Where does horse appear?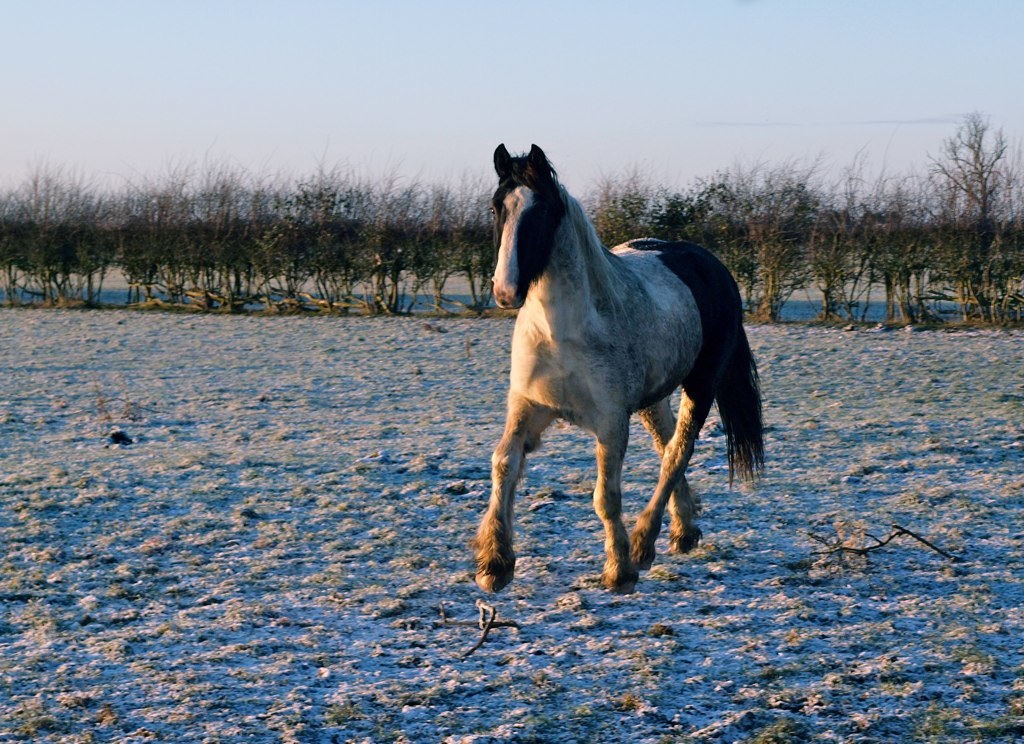
Appears at [476, 140, 769, 595].
